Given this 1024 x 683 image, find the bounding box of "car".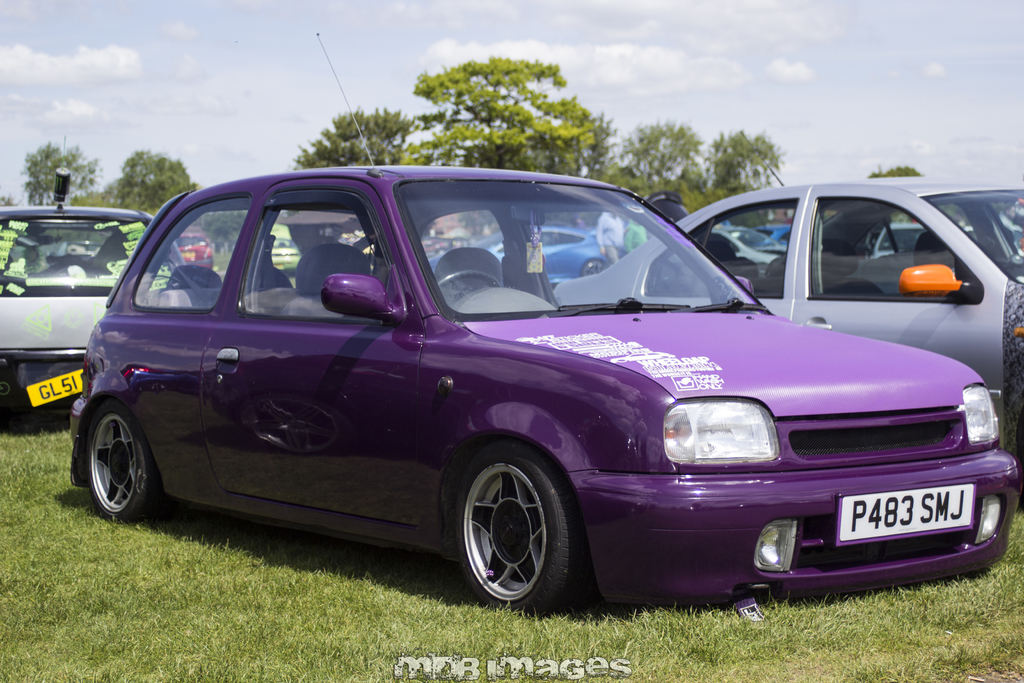
(left=428, top=222, right=627, bottom=289).
